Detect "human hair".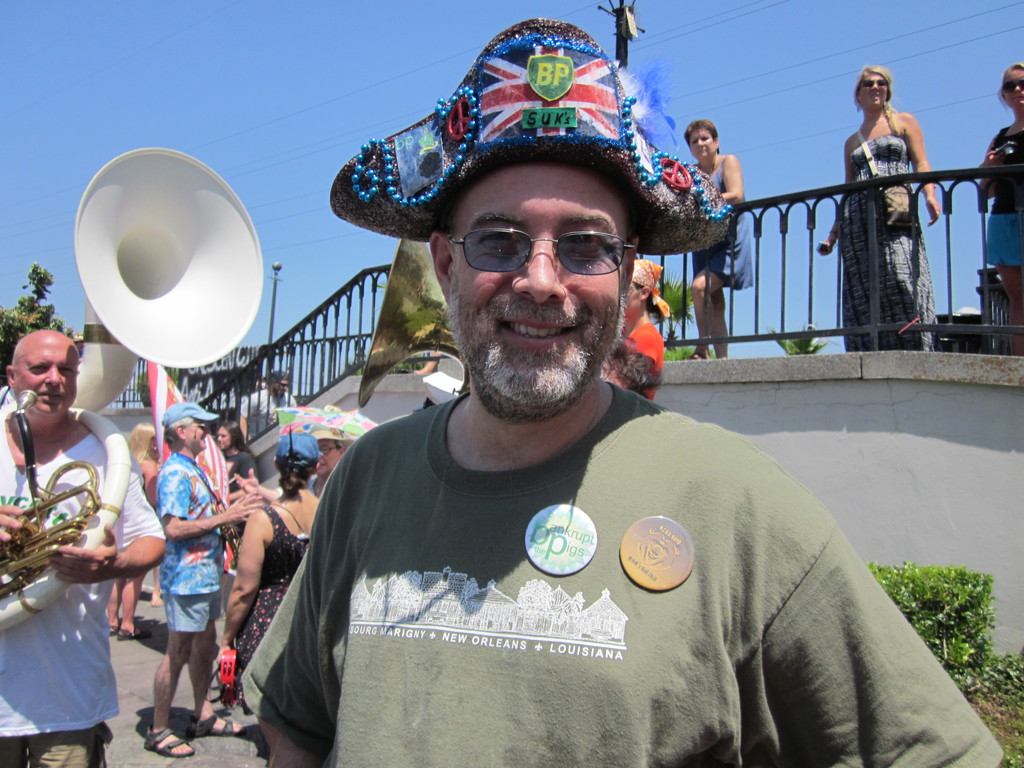
Detected at [163, 413, 193, 451].
